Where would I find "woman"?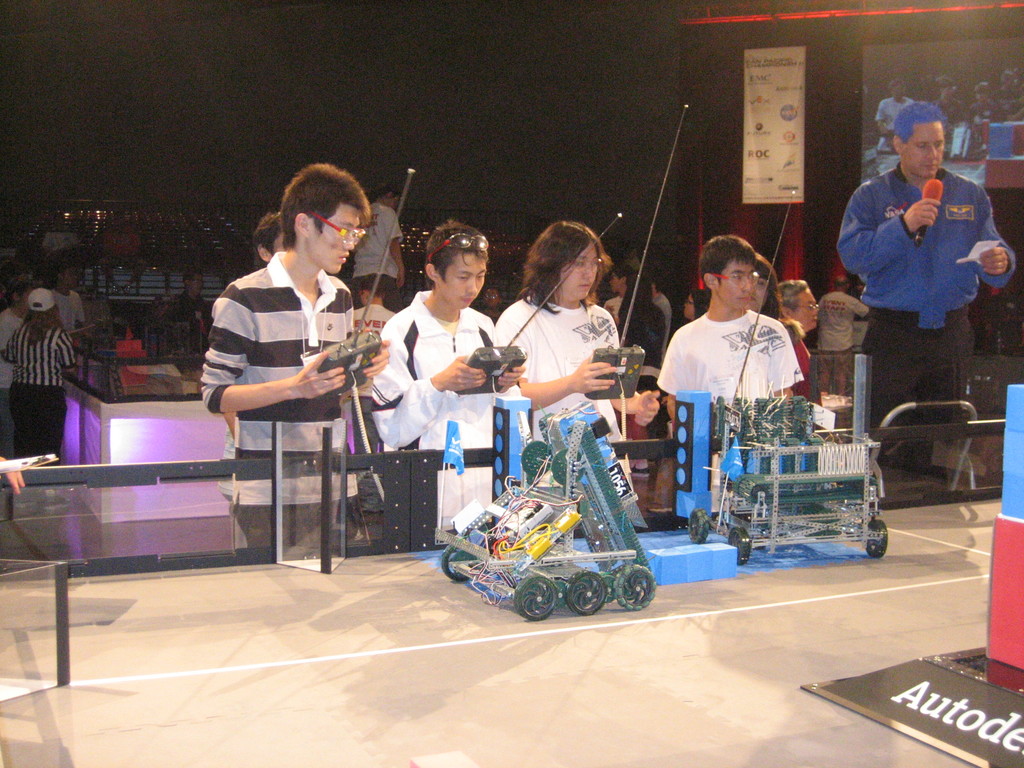
At box(680, 289, 705, 324).
